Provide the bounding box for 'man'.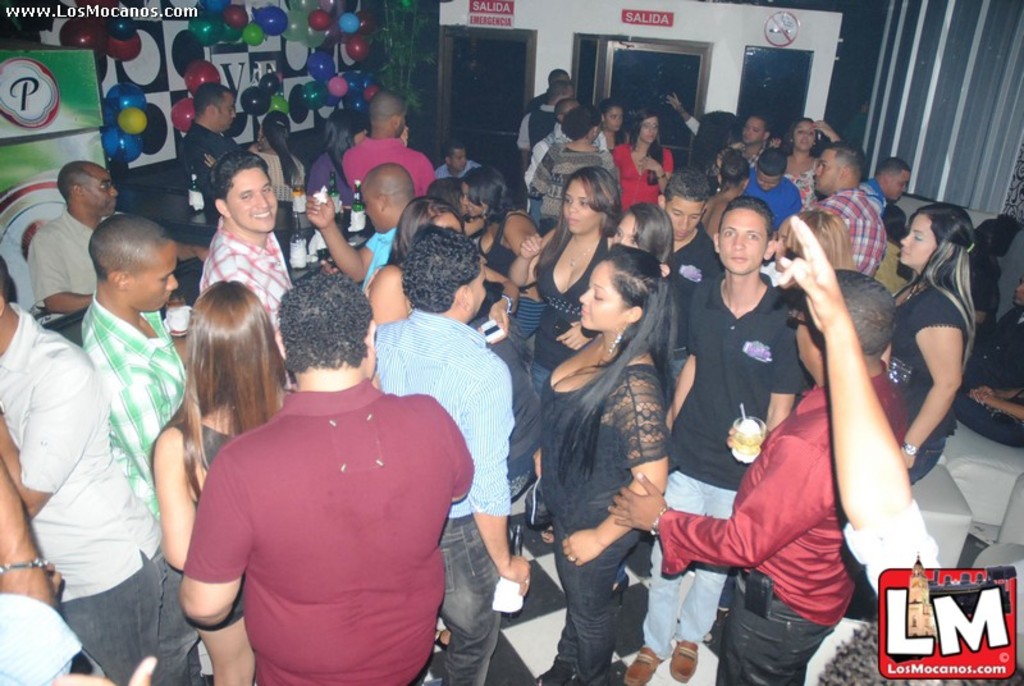
box(311, 157, 420, 282).
